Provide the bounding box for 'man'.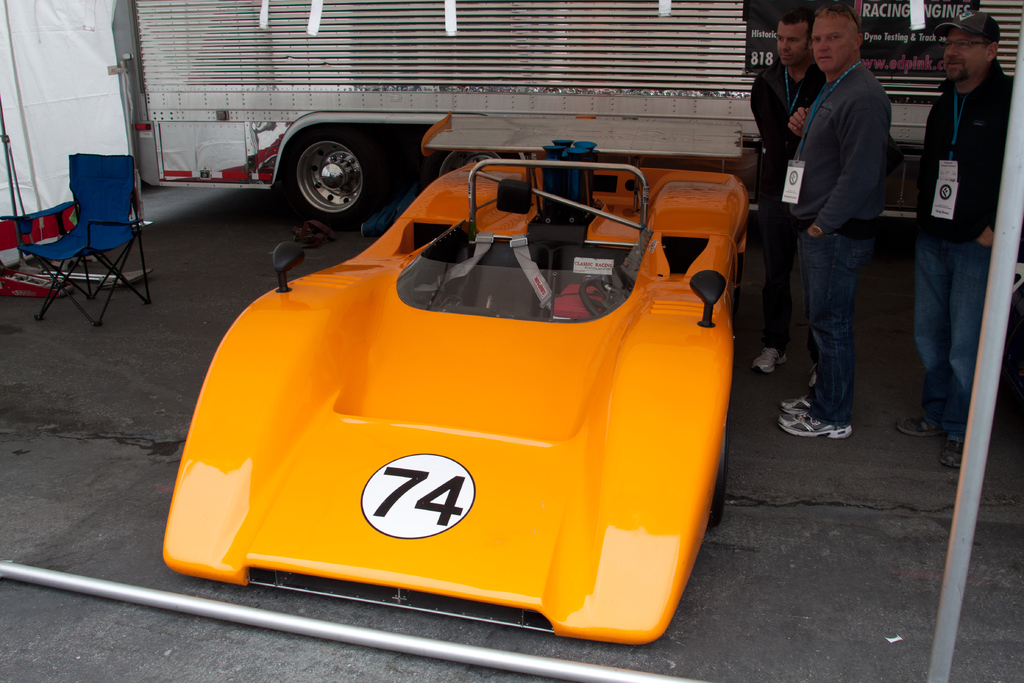
[left=745, top=4, right=826, bottom=390].
